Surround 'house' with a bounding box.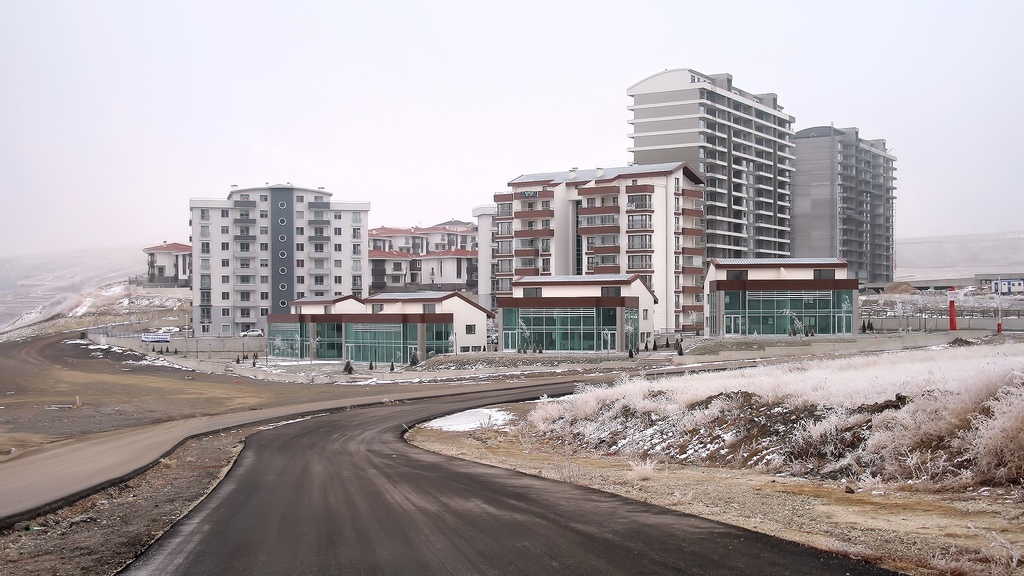
791,134,852,271.
